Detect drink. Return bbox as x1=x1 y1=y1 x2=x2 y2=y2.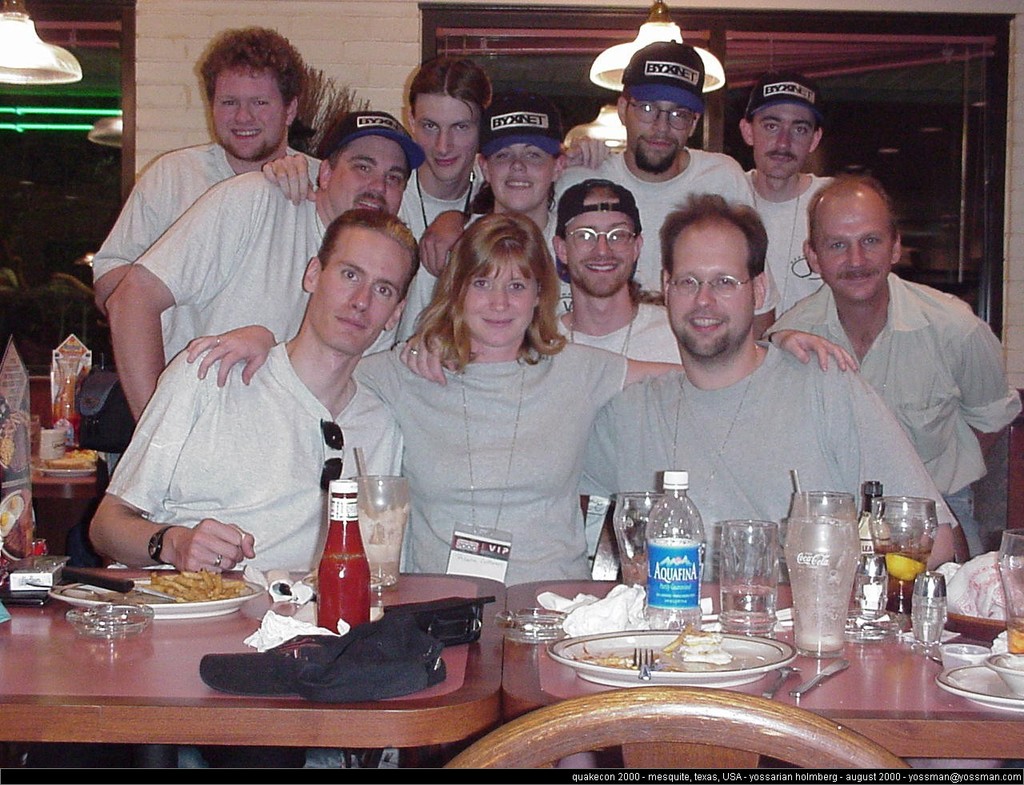
x1=719 y1=584 x2=779 y2=633.
